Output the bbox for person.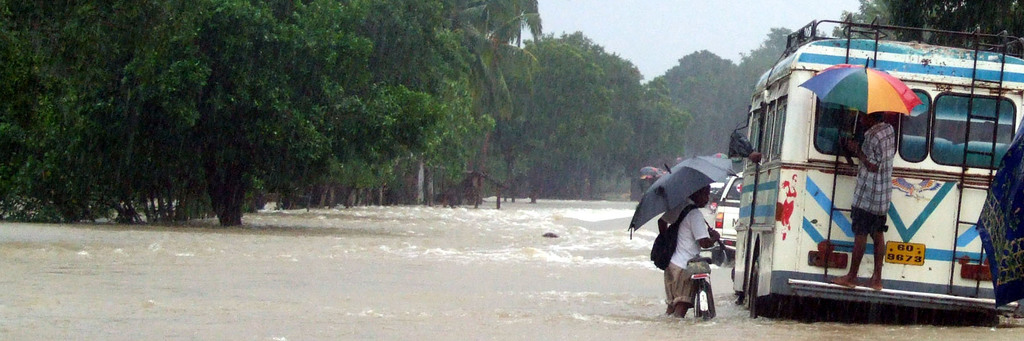
[left=648, top=182, right=732, bottom=321].
